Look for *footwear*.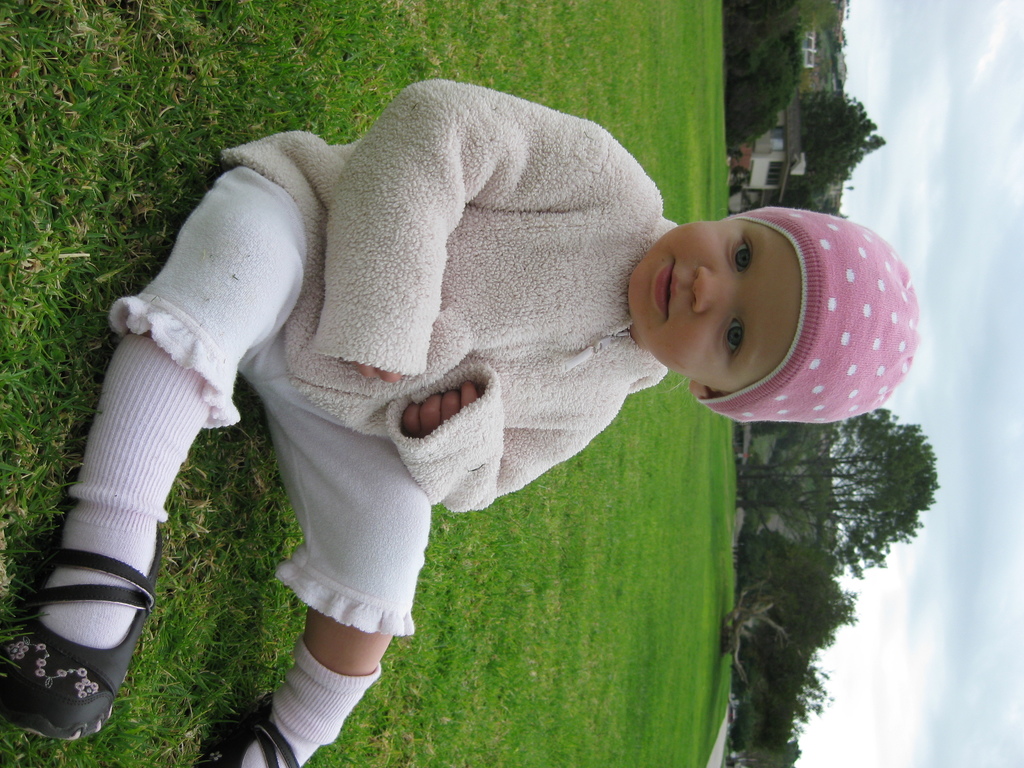
Found: [207,706,320,767].
